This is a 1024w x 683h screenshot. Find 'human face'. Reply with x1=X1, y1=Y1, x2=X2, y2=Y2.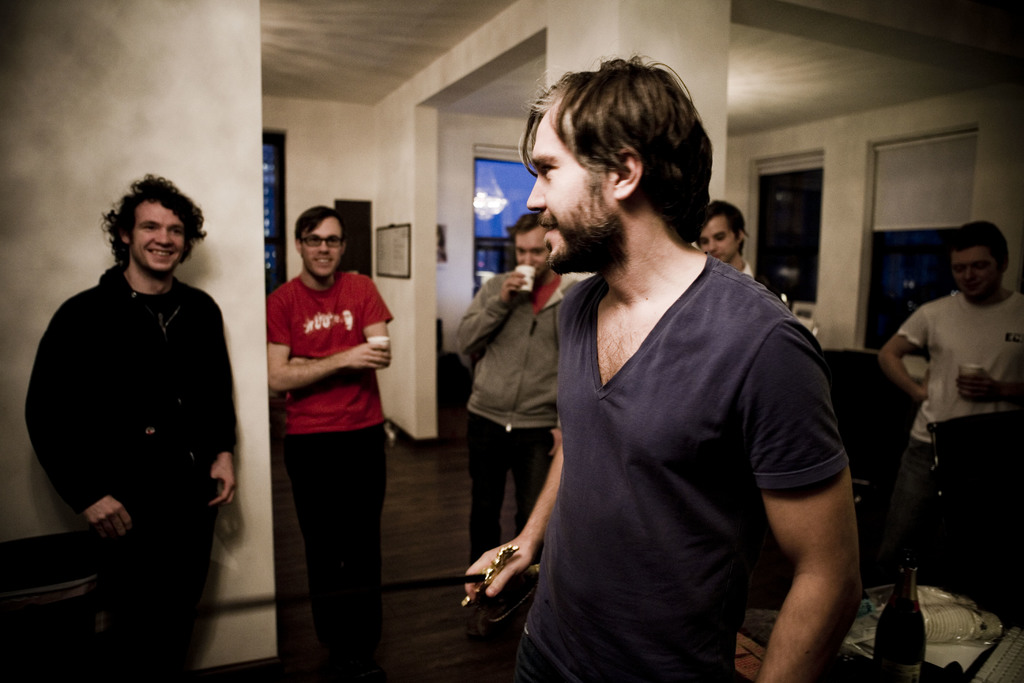
x1=515, y1=226, x2=547, y2=276.
